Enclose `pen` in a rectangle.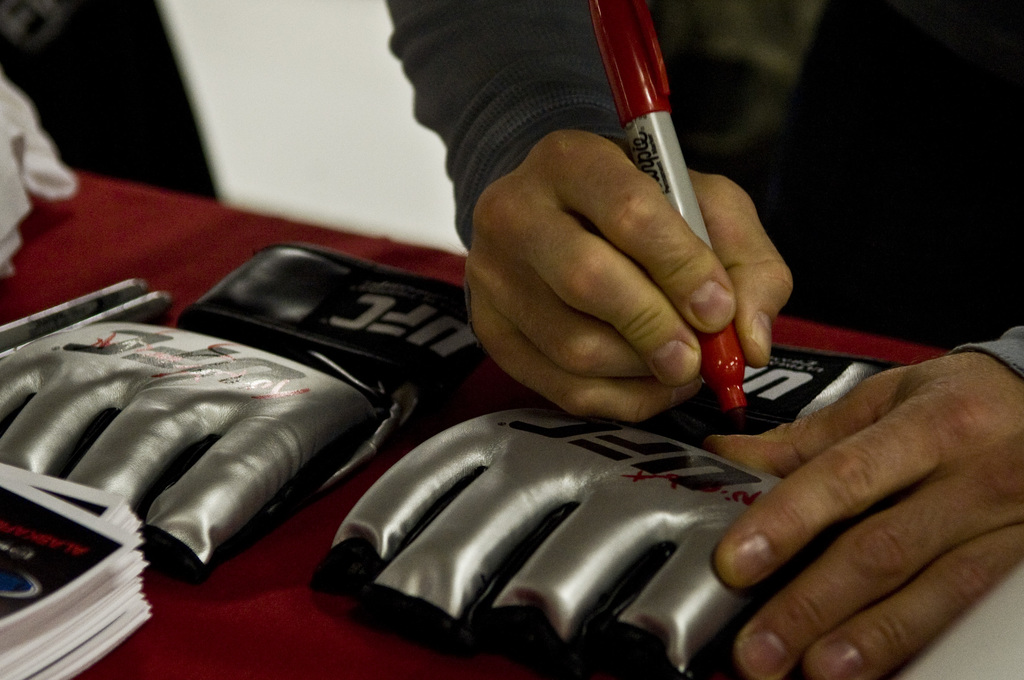
pyautogui.locateOnScreen(582, 0, 745, 434).
